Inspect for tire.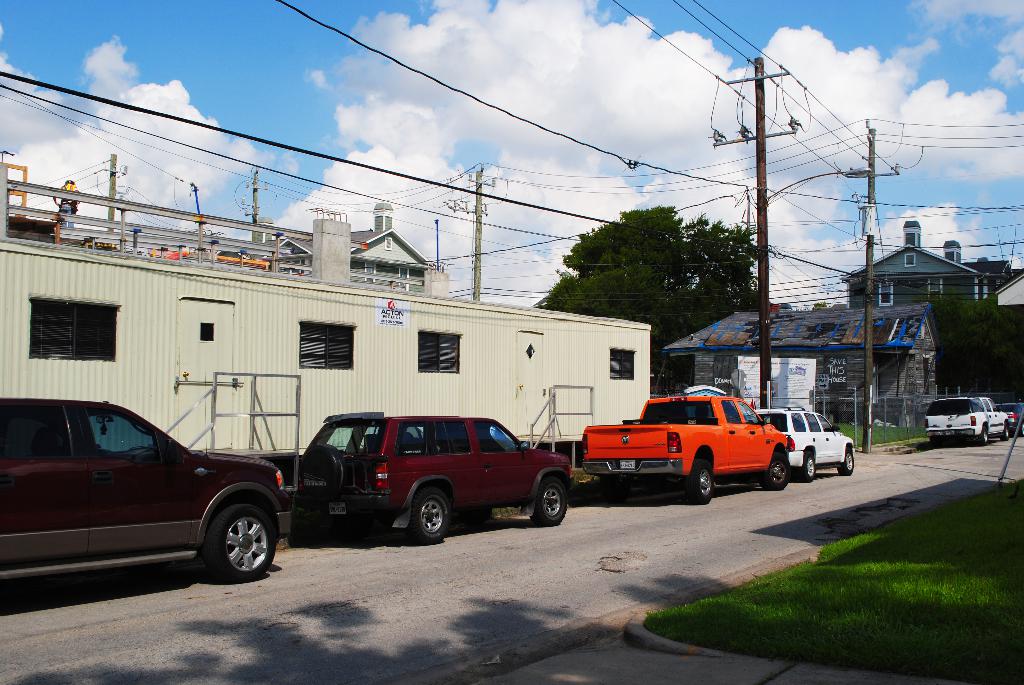
Inspection: [533, 474, 570, 528].
